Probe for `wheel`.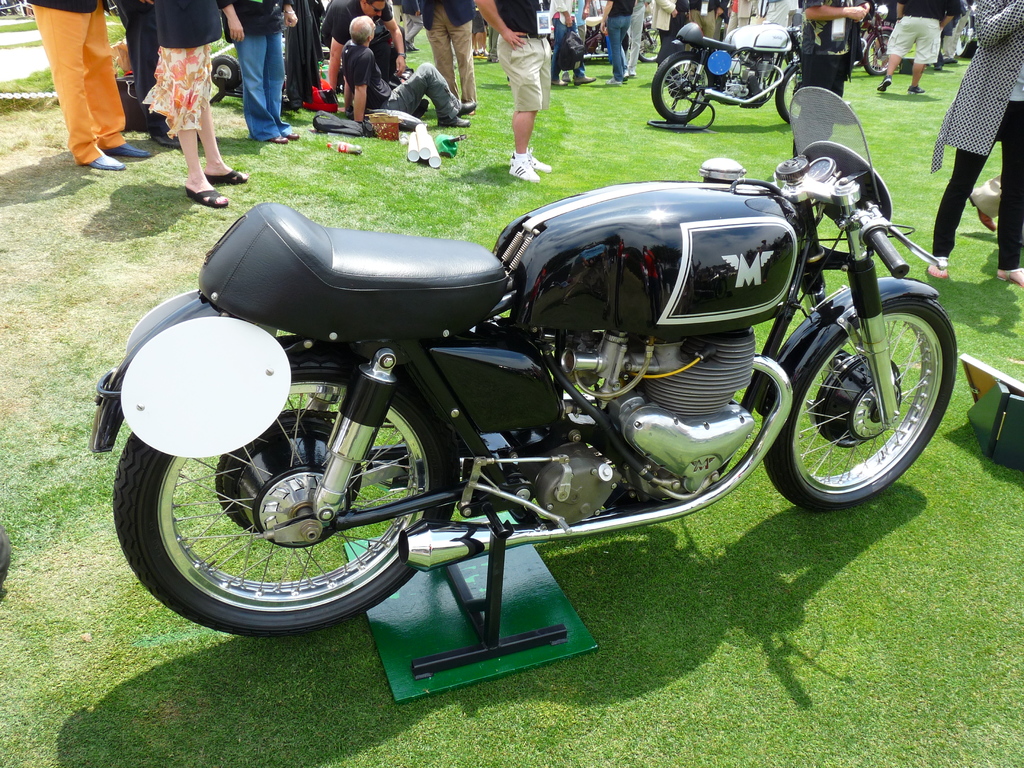
Probe result: <region>629, 22, 660, 62</region>.
